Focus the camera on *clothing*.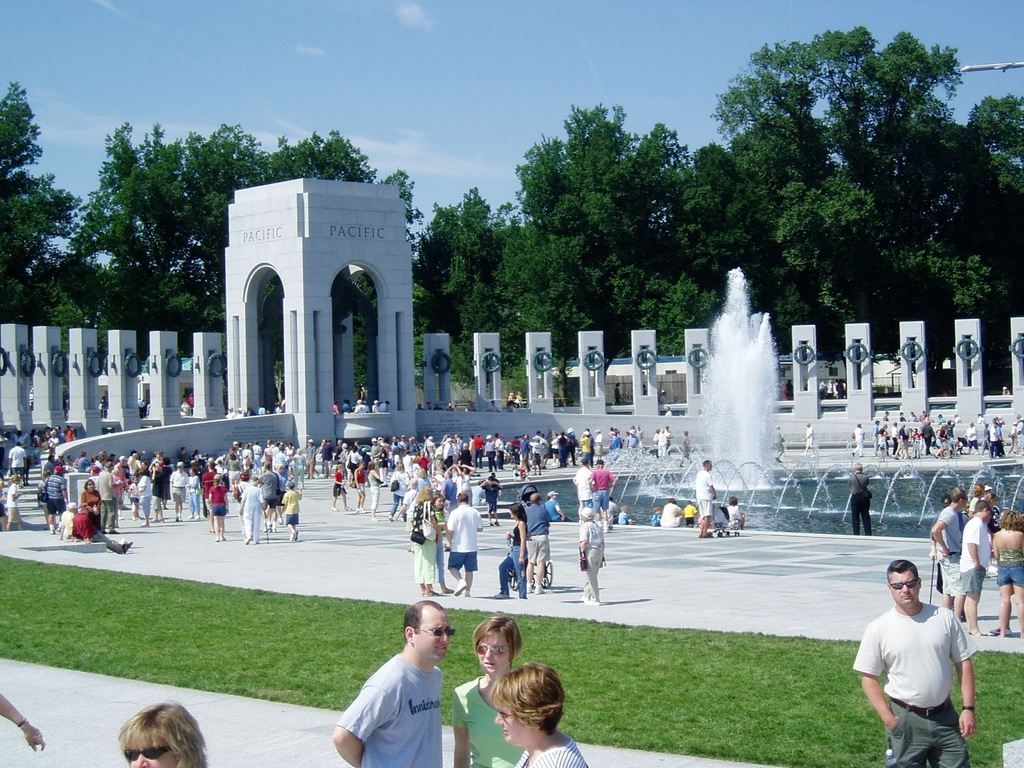
Focus region: box=[536, 435, 549, 447].
